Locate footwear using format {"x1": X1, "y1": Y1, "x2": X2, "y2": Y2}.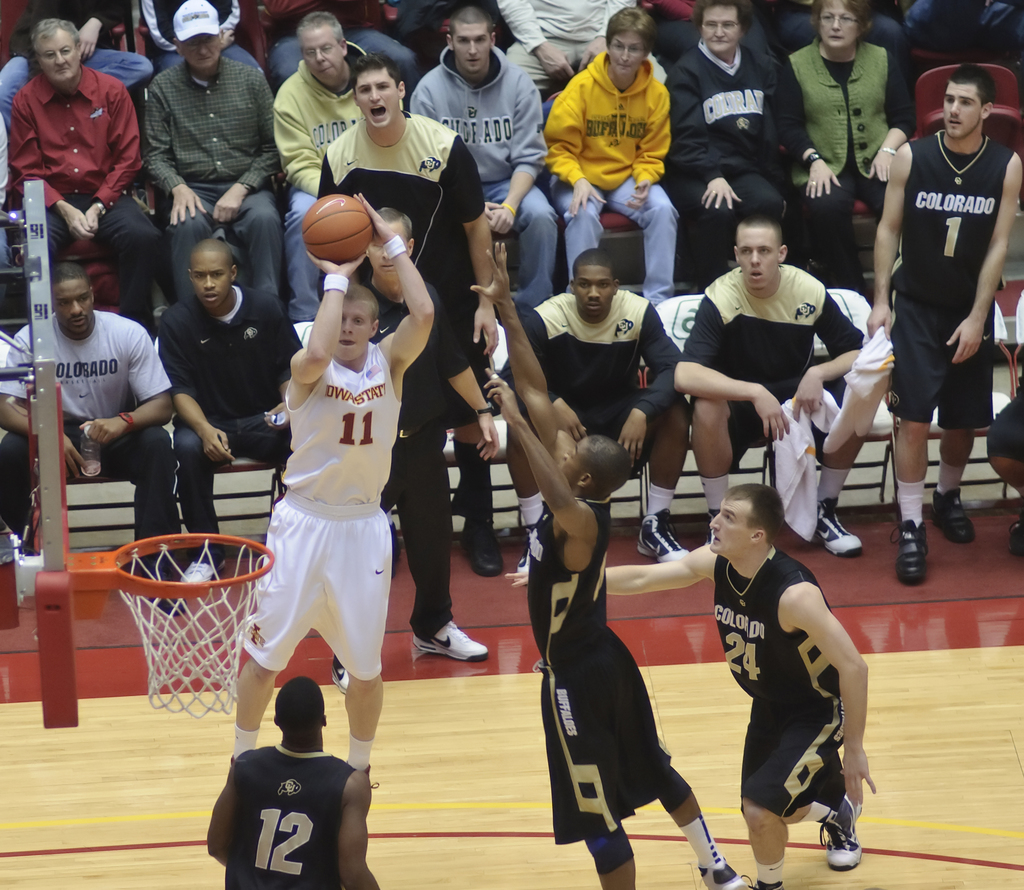
{"x1": 934, "y1": 481, "x2": 984, "y2": 539}.
